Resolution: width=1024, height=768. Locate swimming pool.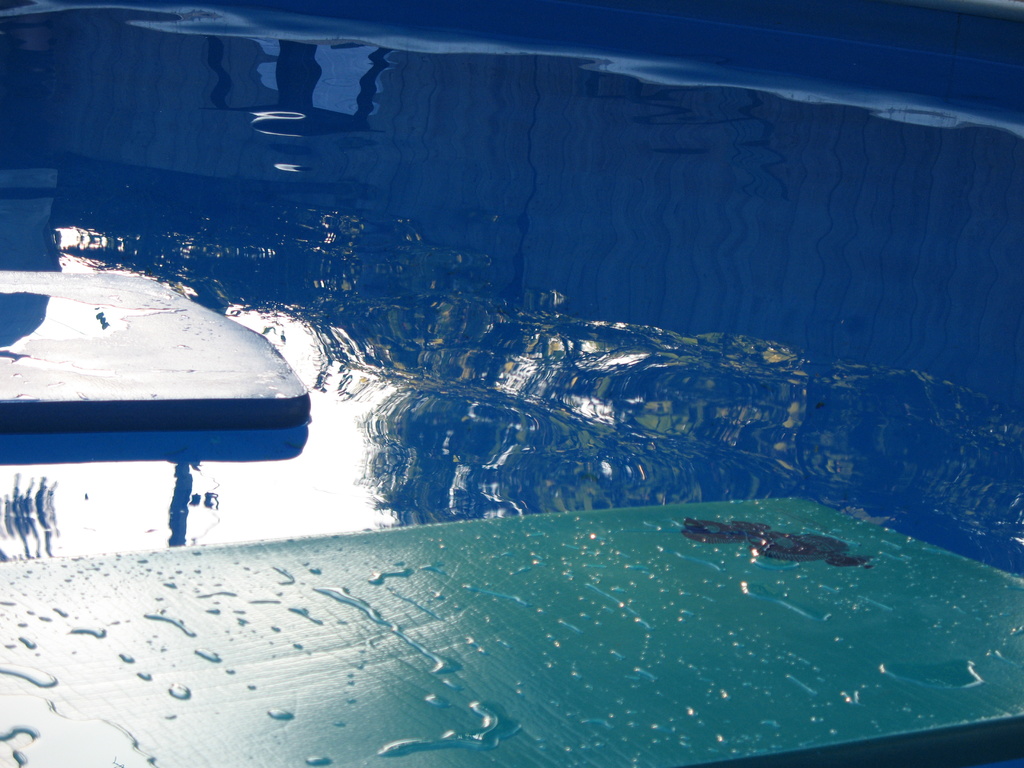
[0,0,1023,767].
